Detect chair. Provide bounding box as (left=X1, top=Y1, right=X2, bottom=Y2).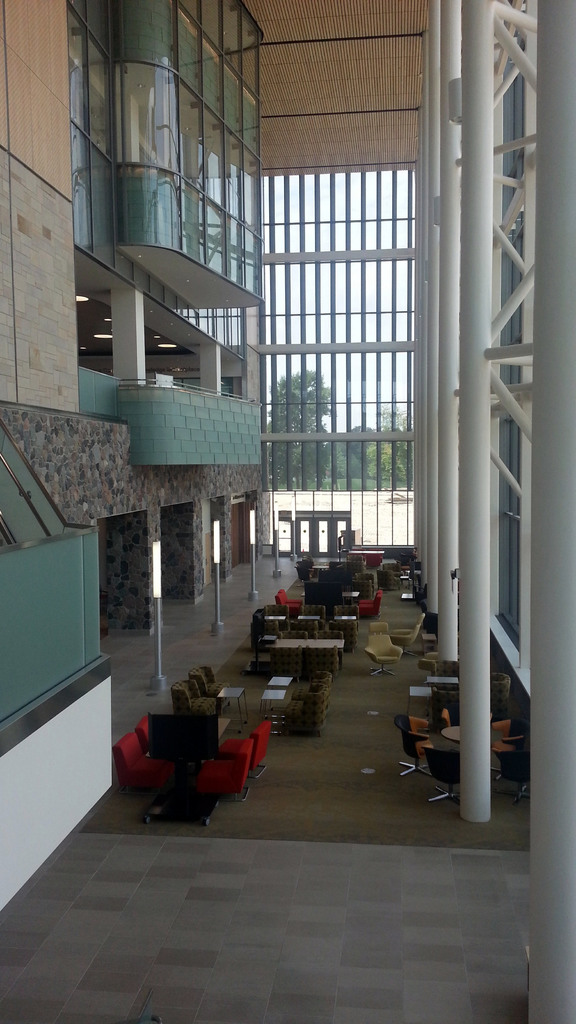
(left=173, top=682, right=210, bottom=708).
